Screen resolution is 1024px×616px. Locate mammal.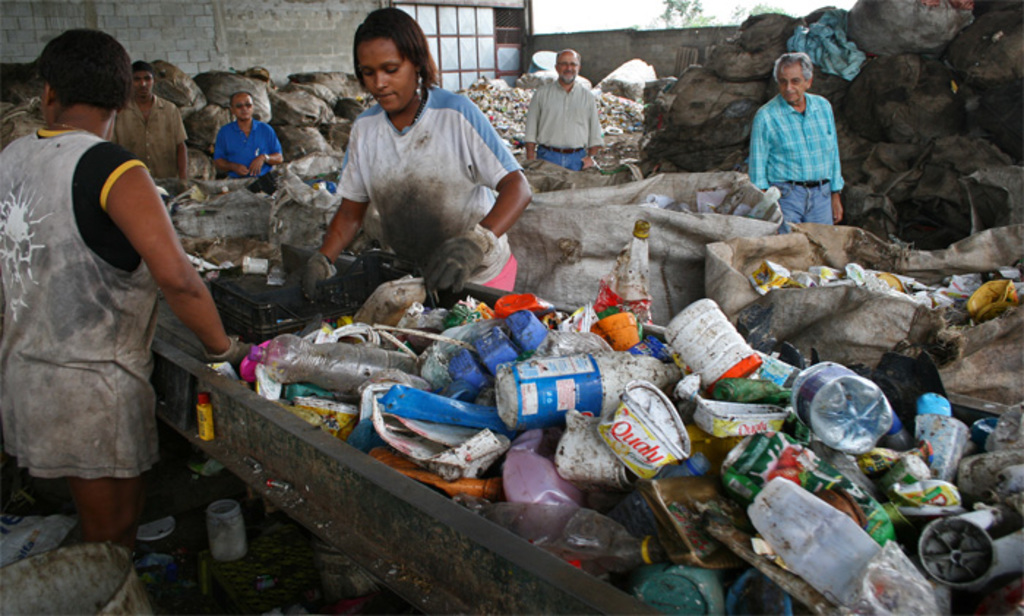
[215,92,279,180].
